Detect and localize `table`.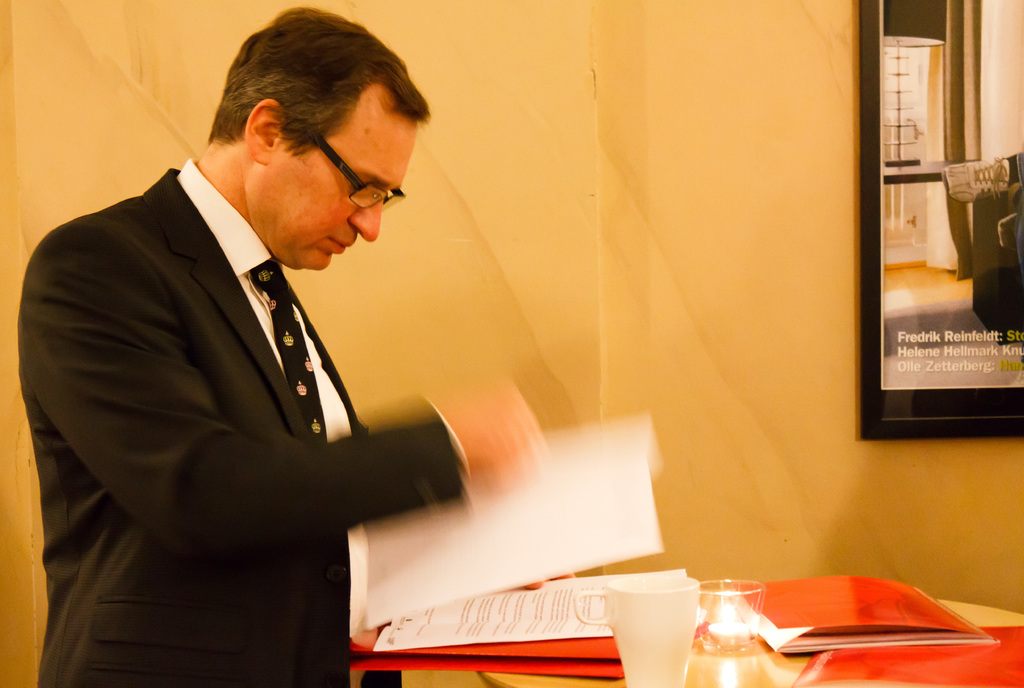
Localized at 389,593,1023,687.
